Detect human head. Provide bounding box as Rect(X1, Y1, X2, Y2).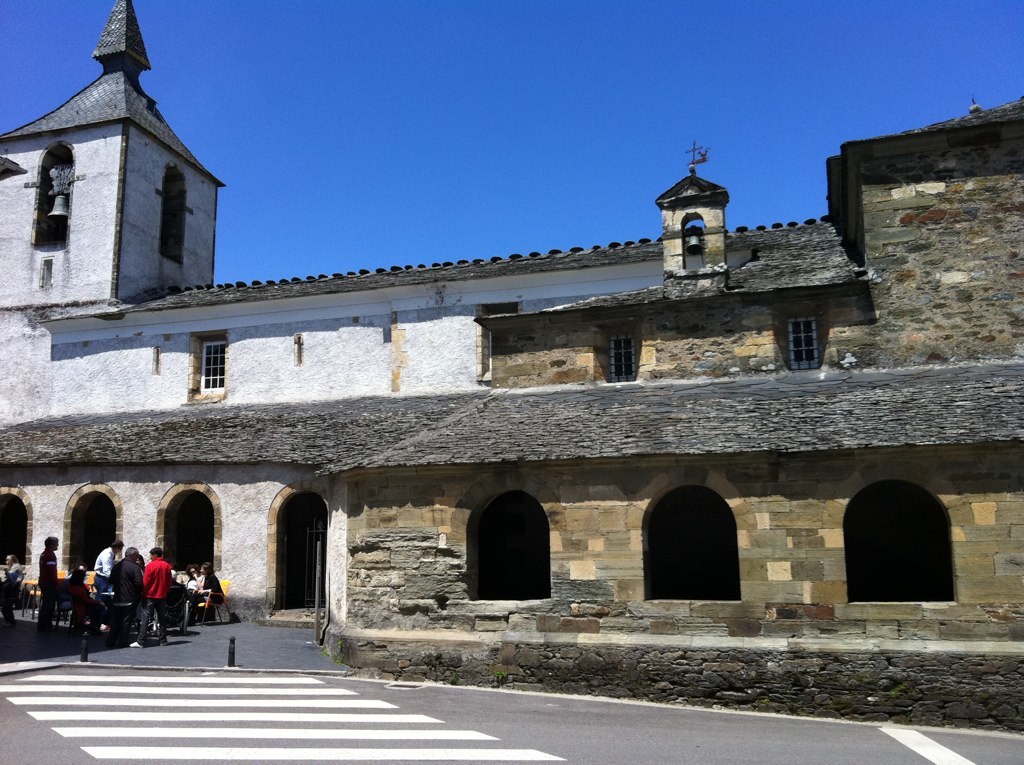
Rect(124, 547, 139, 563).
